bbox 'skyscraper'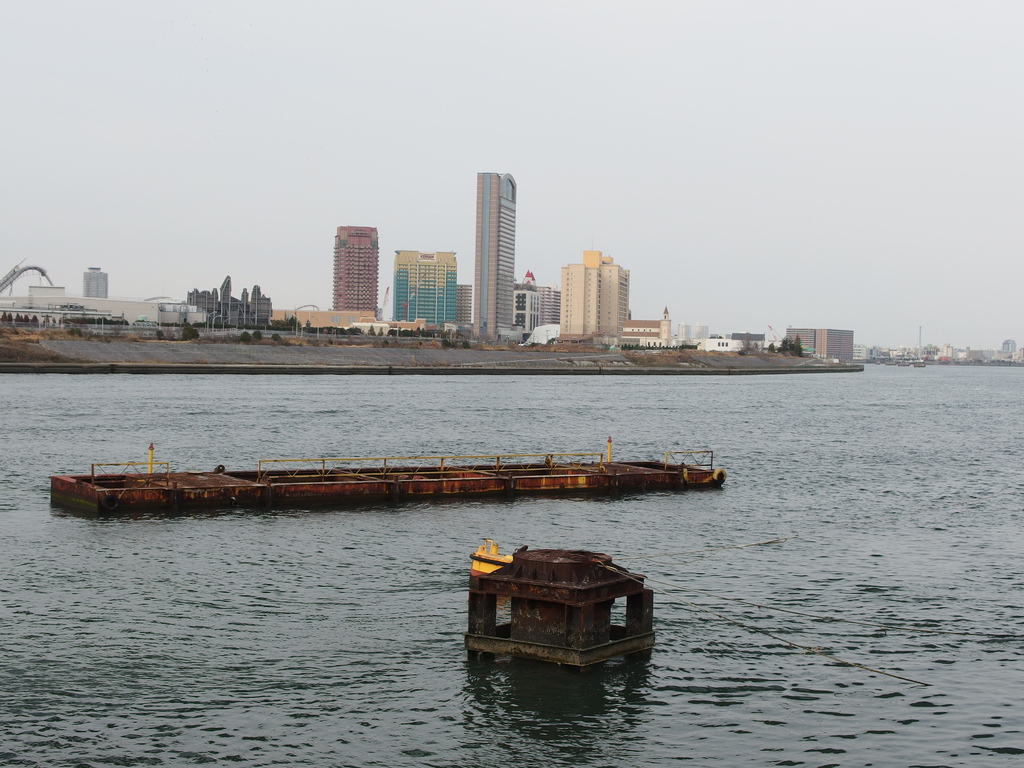
crop(472, 170, 513, 333)
